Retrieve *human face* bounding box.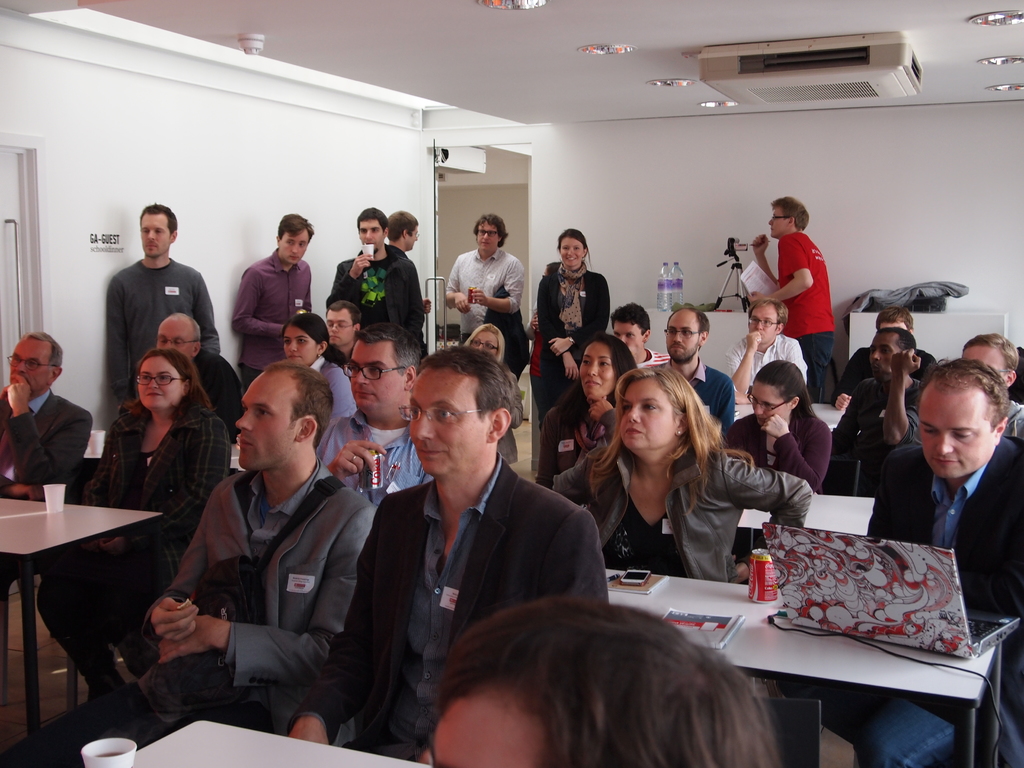
Bounding box: bbox=[474, 223, 499, 253].
